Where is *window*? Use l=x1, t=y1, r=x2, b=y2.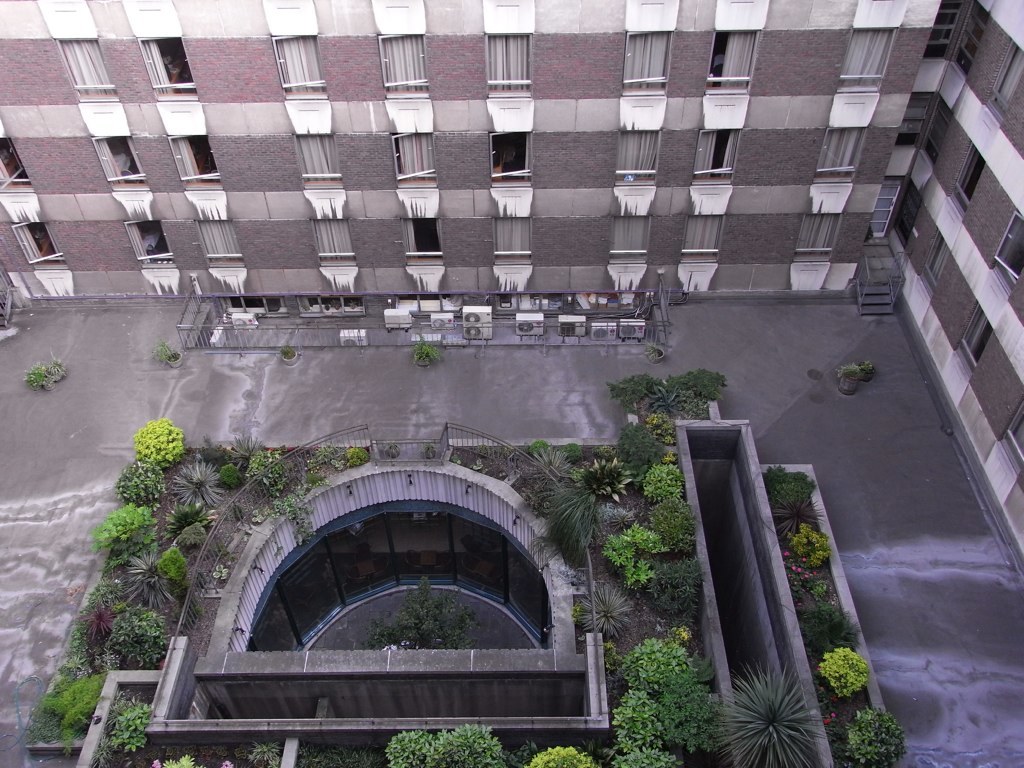
l=821, t=122, r=863, b=168.
